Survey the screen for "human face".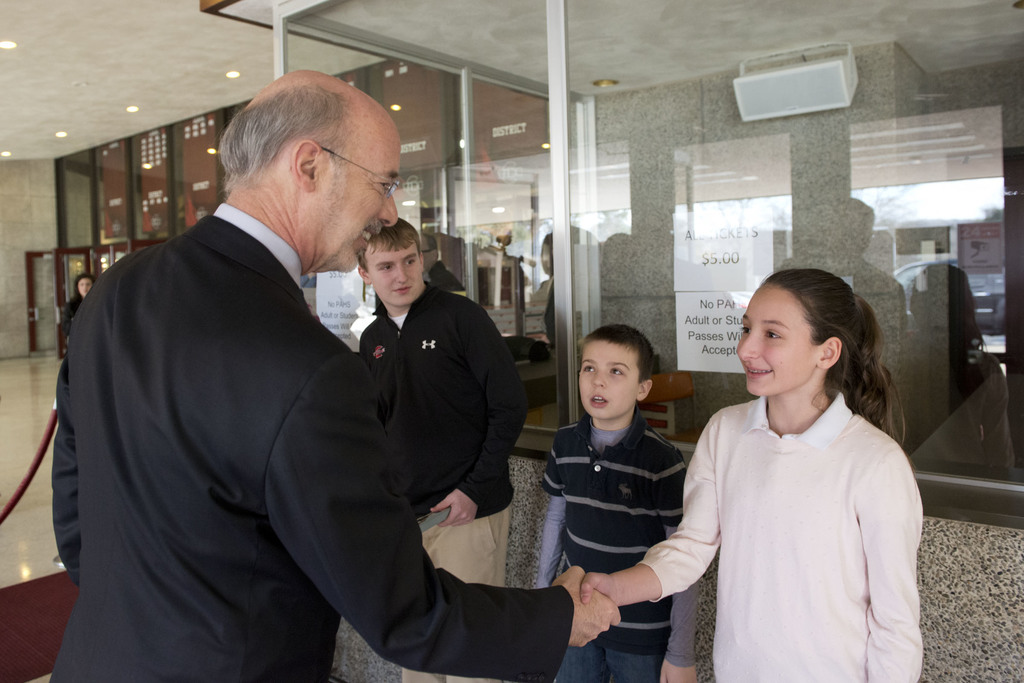
Survey found: (left=734, top=281, right=816, bottom=398).
